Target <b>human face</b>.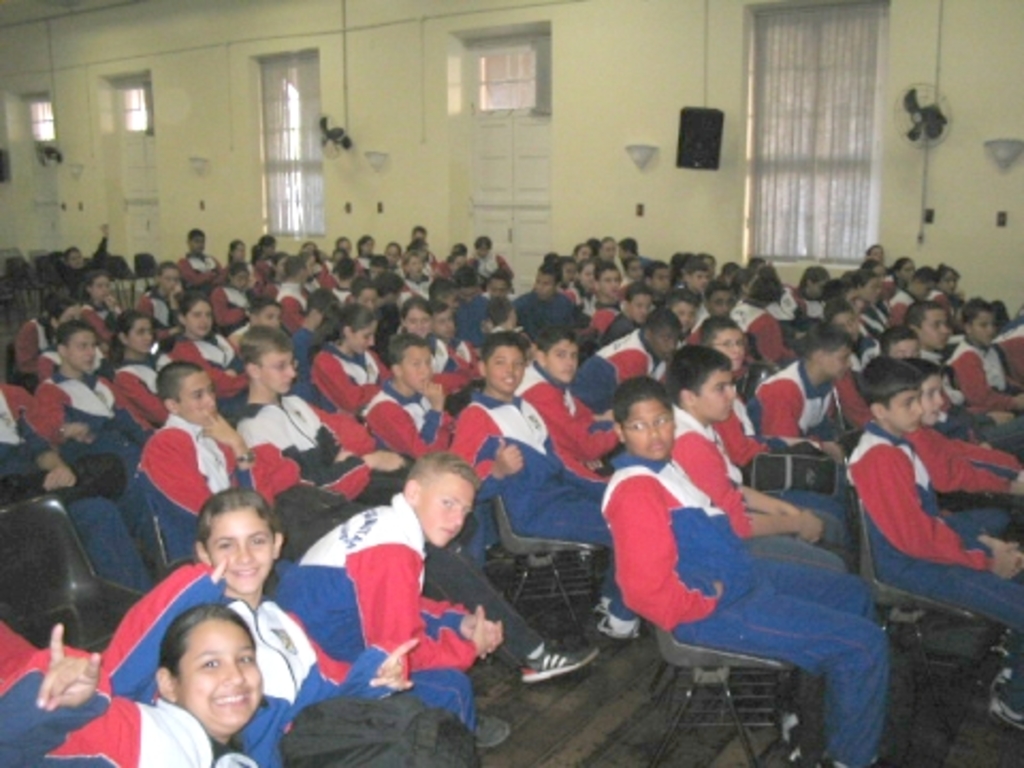
Target region: (left=689, top=267, right=710, bottom=290).
